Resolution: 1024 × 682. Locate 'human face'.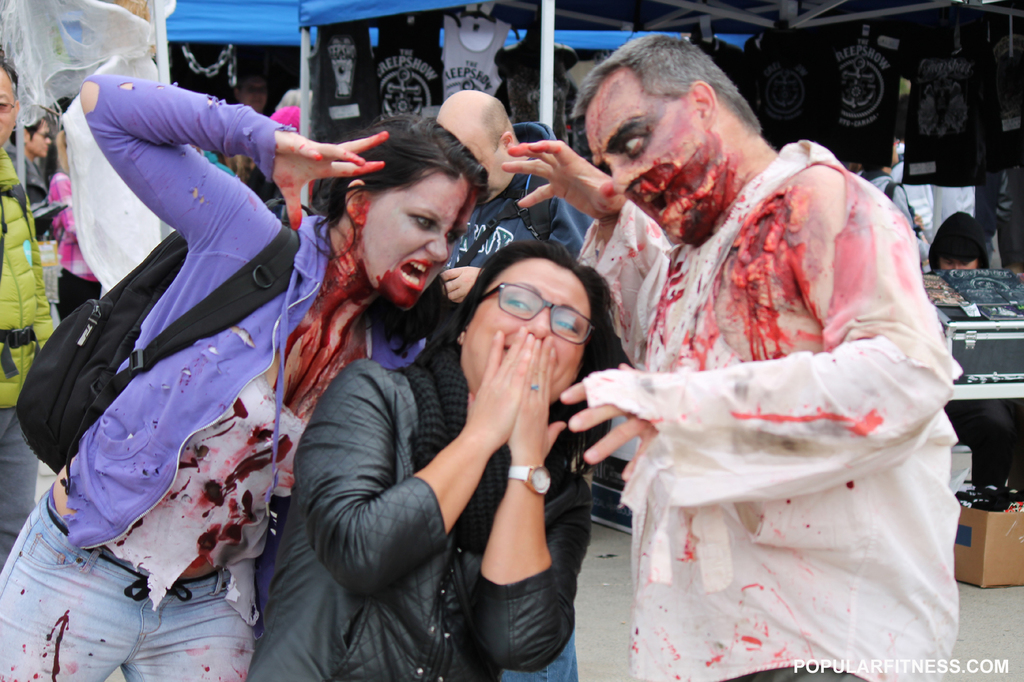
x1=0, y1=69, x2=15, y2=148.
